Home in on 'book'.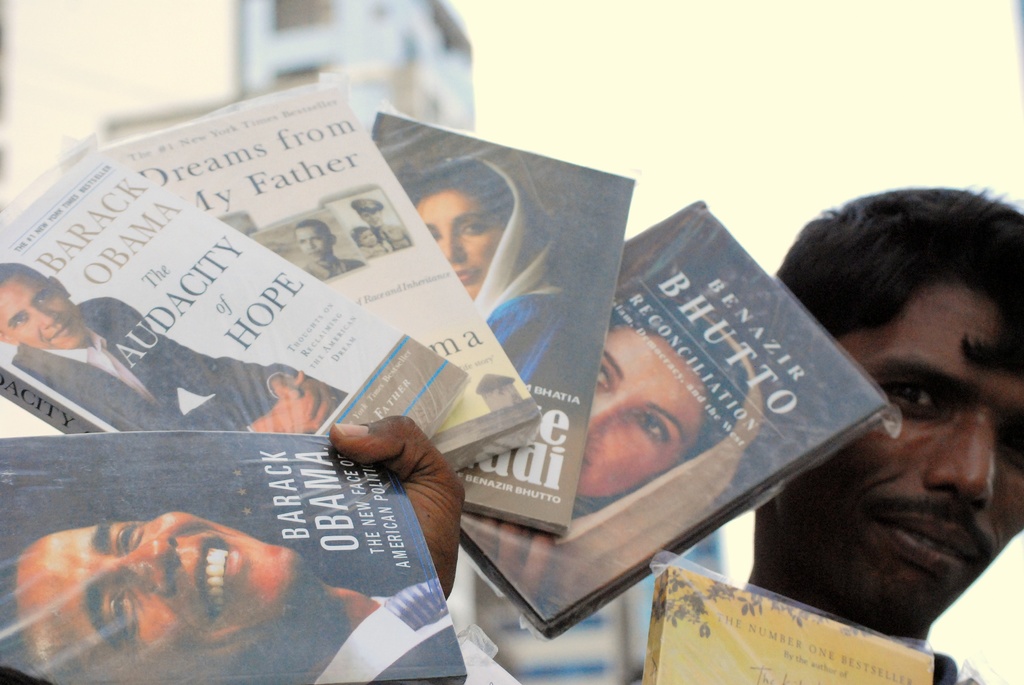
Homed in at BBox(365, 110, 636, 536).
